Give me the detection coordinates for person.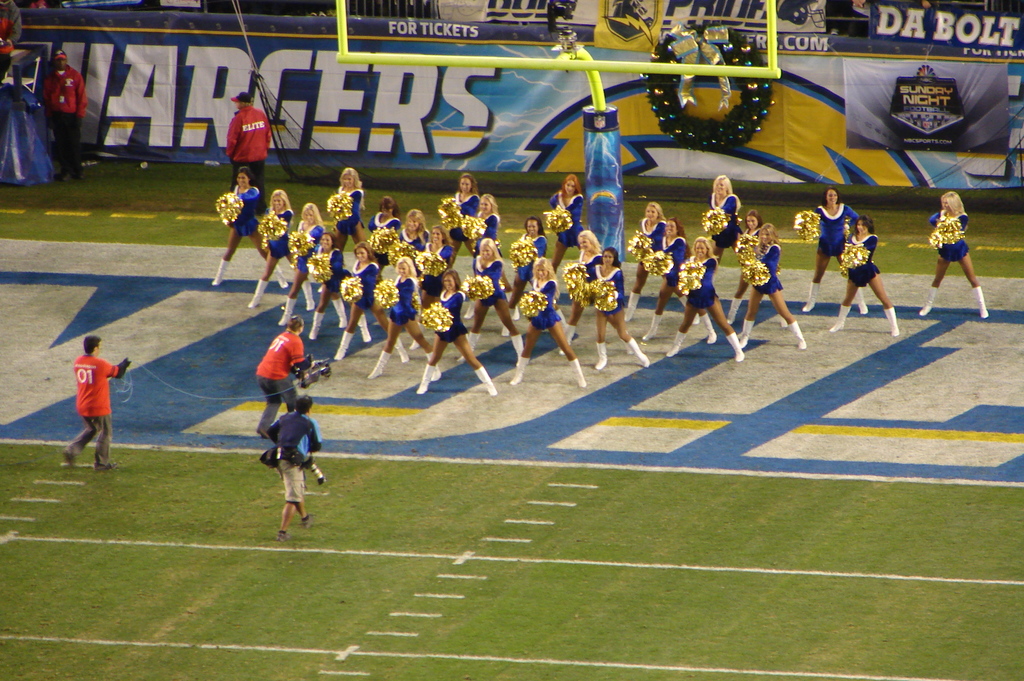
detection(40, 49, 92, 179).
